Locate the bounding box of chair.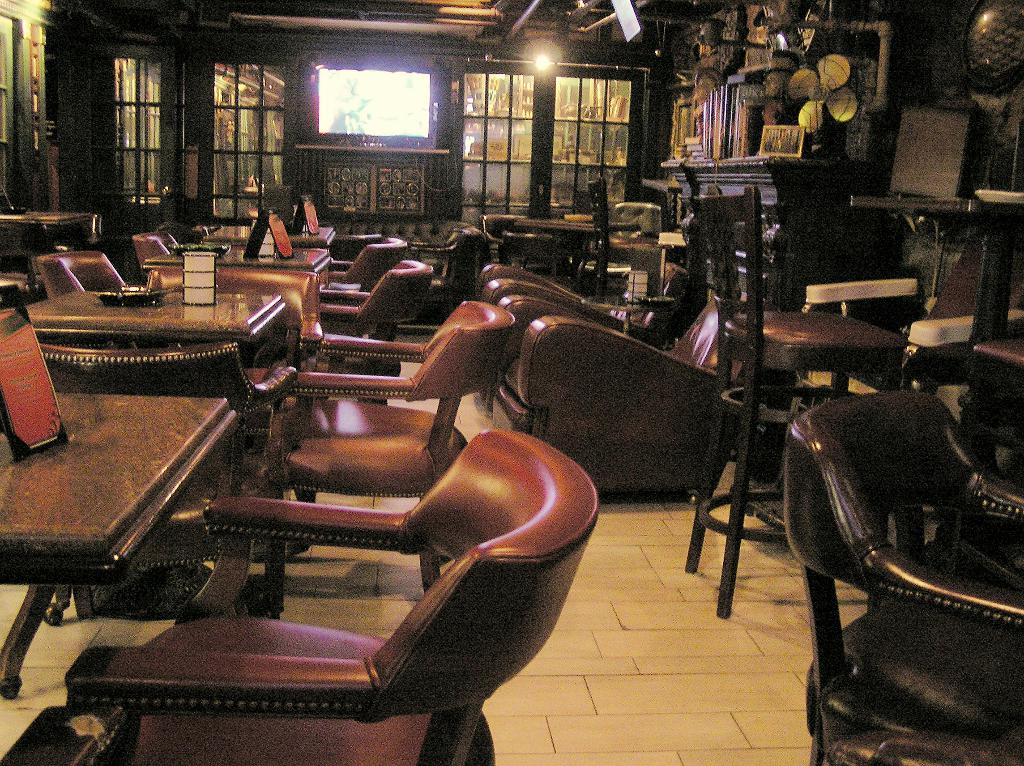
Bounding box: {"left": 807, "top": 235, "right": 1023, "bottom": 545}.
